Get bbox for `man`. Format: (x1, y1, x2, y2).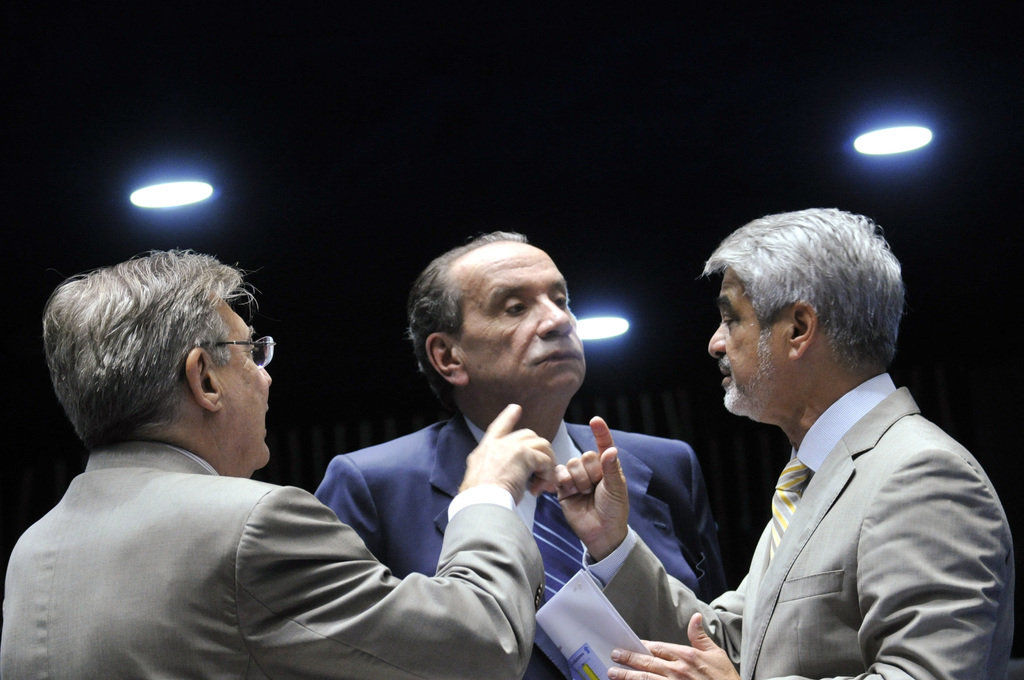
(320, 234, 724, 623).
